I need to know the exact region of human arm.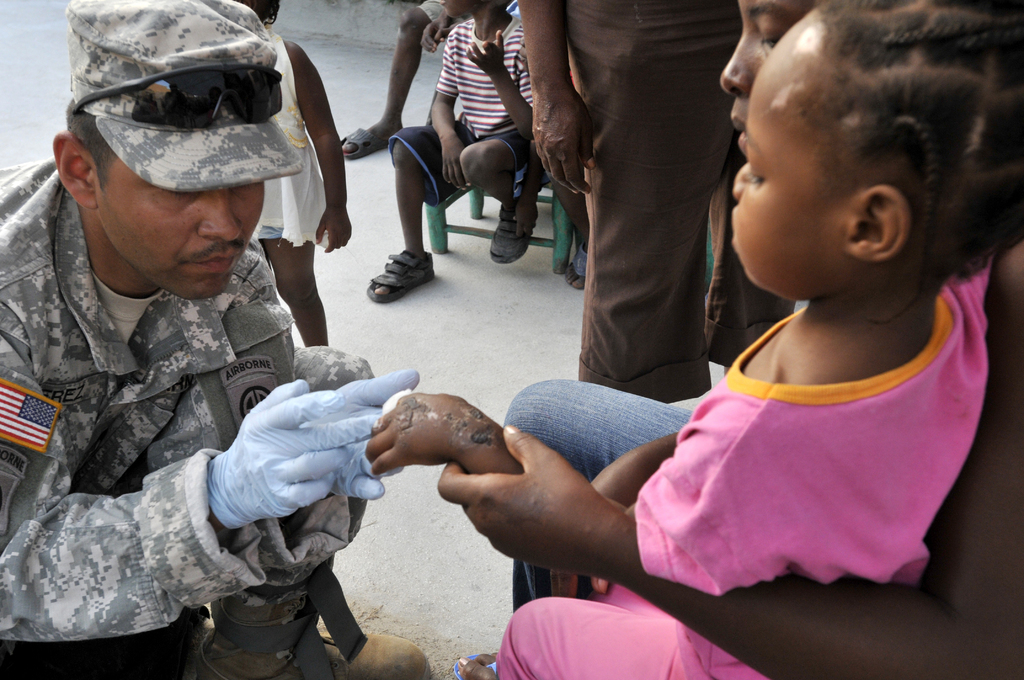
Region: [356, 391, 728, 537].
